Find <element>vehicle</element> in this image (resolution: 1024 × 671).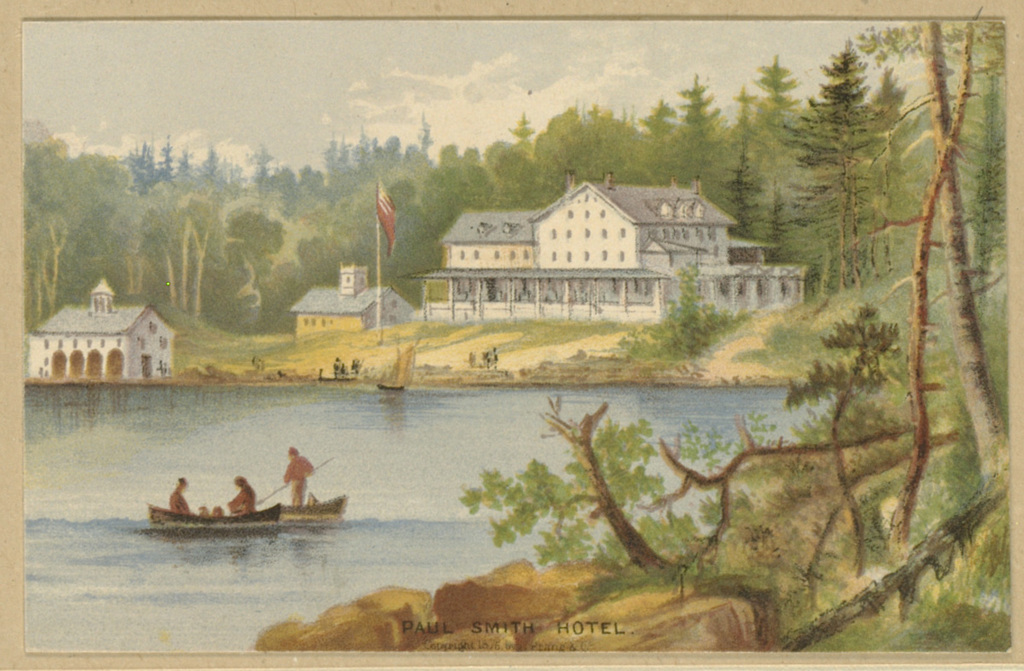
x1=376 y1=380 x2=407 y2=394.
